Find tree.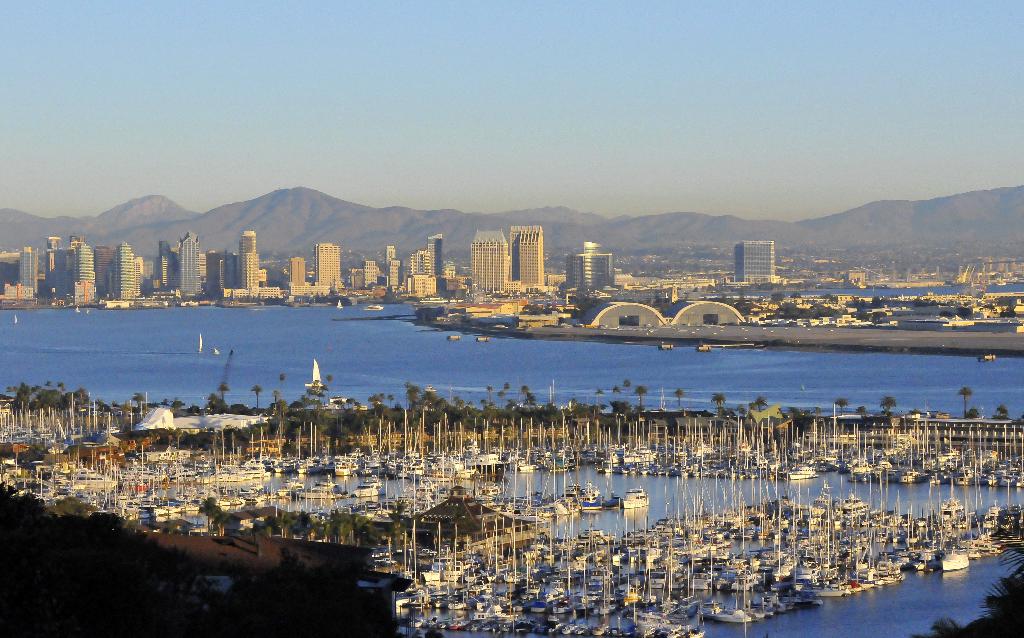
[left=623, top=377, right=634, bottom=402].
